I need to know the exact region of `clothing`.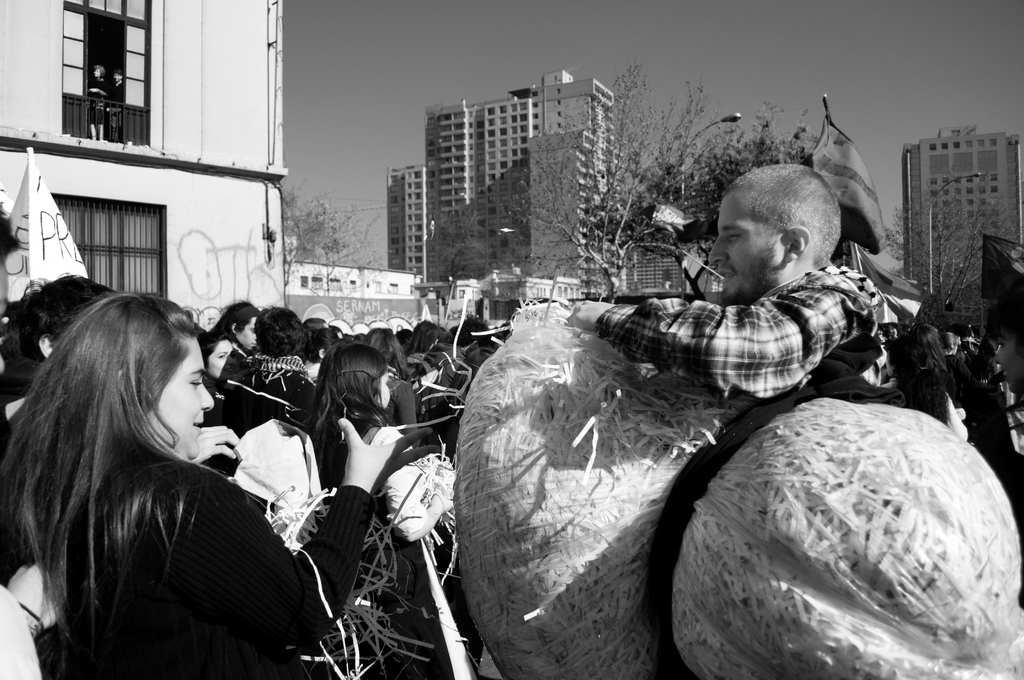
Region: bbox=[312, 407, 391, 477].
